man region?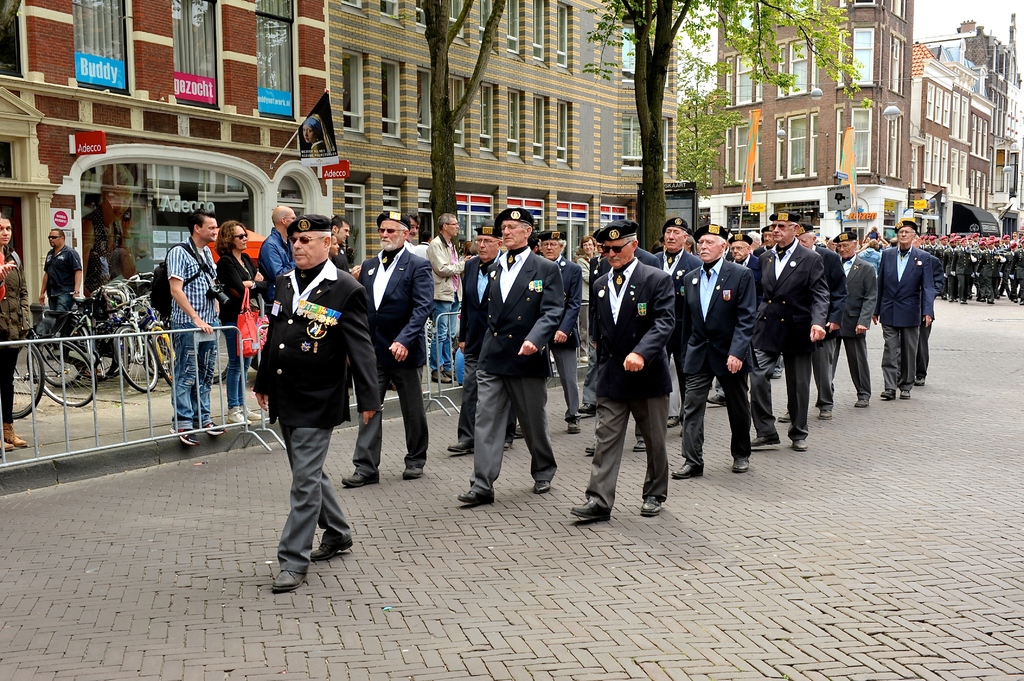
541/231/586/431
